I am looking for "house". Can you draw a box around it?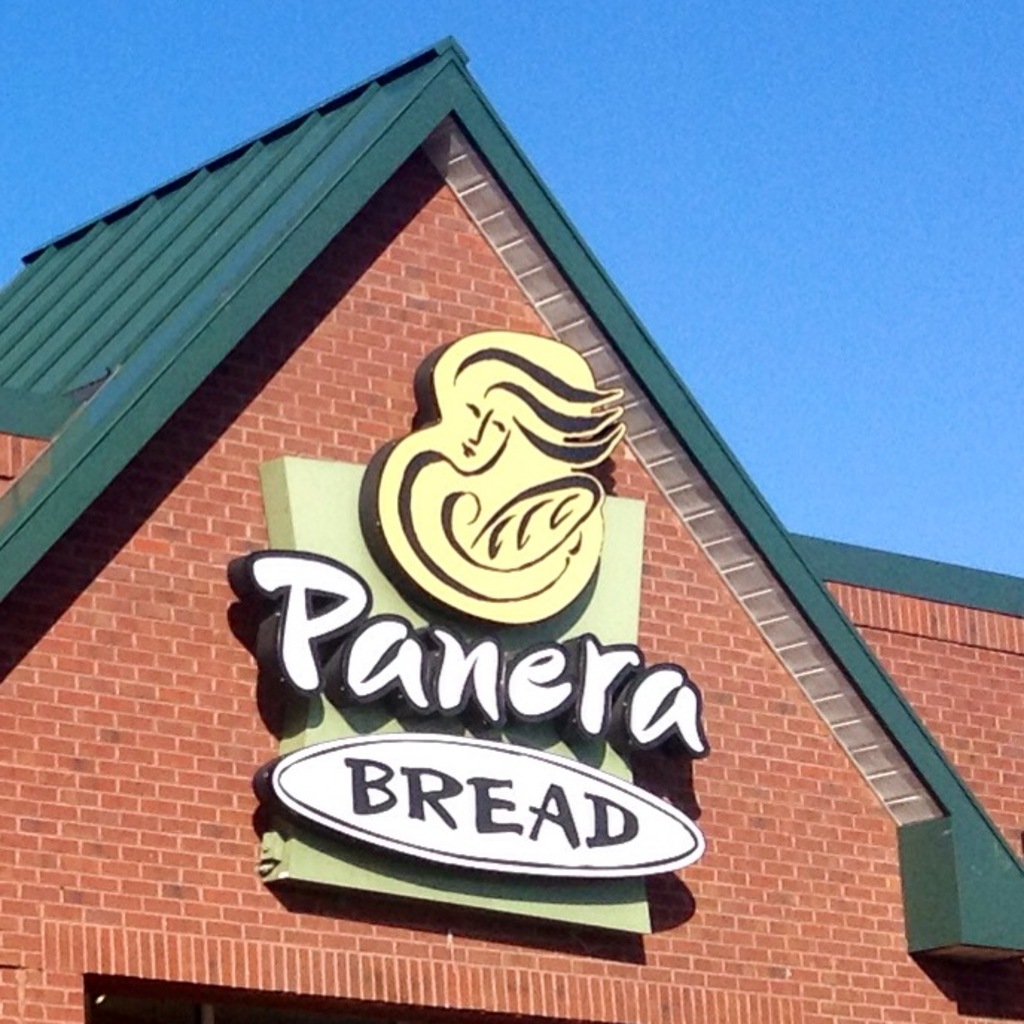
Sure, the bounding box is l=0, t=37, r=1023, b=1023.
